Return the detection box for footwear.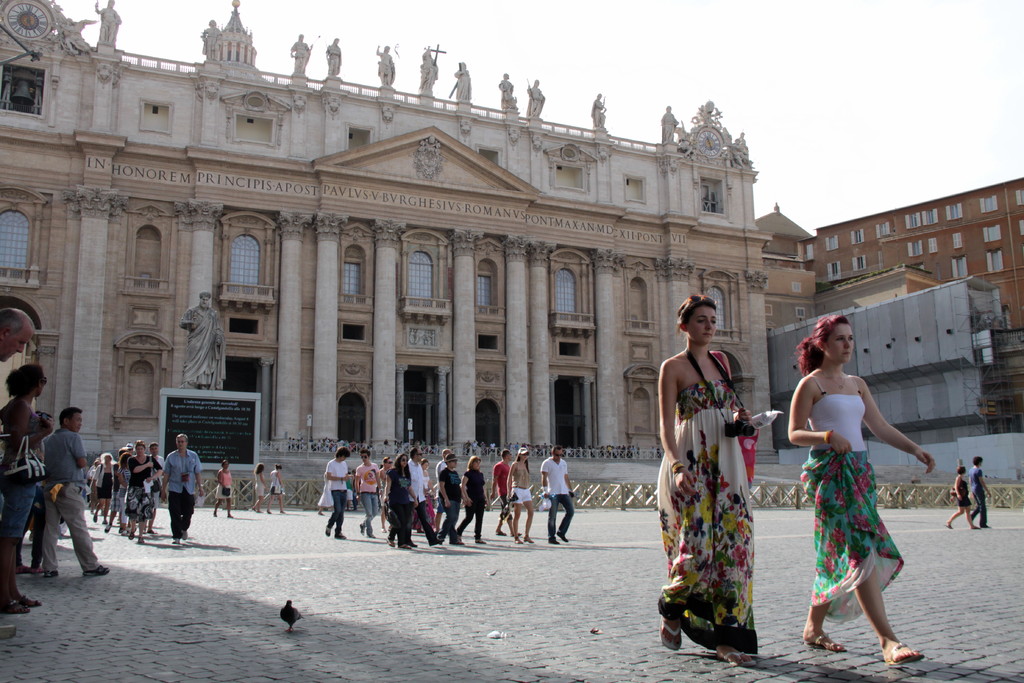
<box>10,561,29,577</box>.
